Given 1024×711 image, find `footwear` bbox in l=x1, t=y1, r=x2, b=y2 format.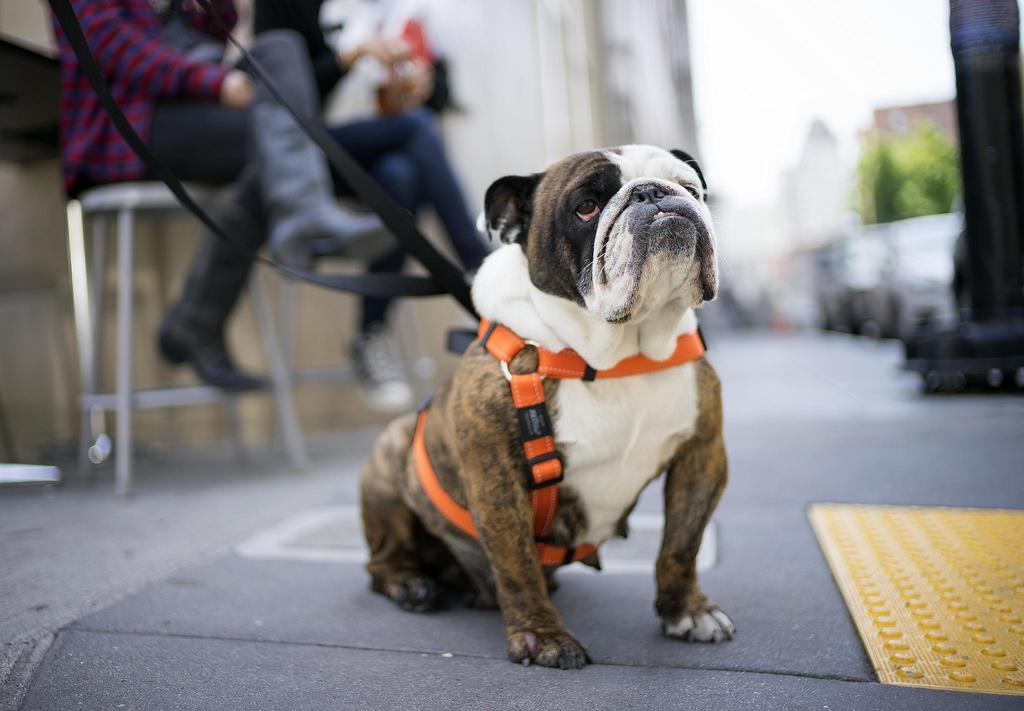
l=155, t=200, r=282, b=392.
